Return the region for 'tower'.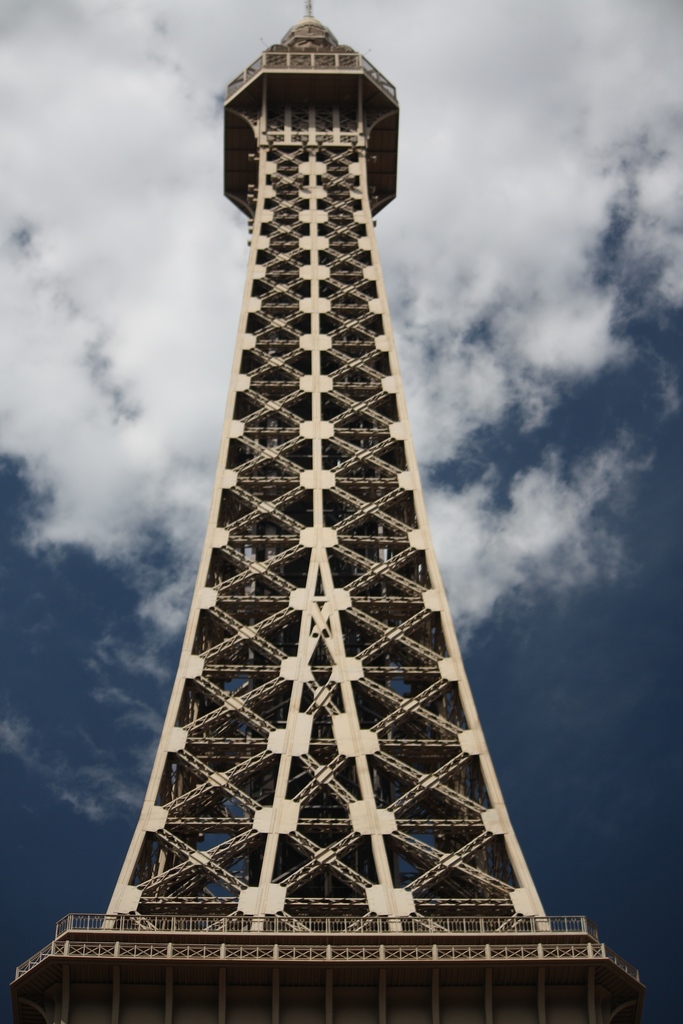
56:27:577:982.
